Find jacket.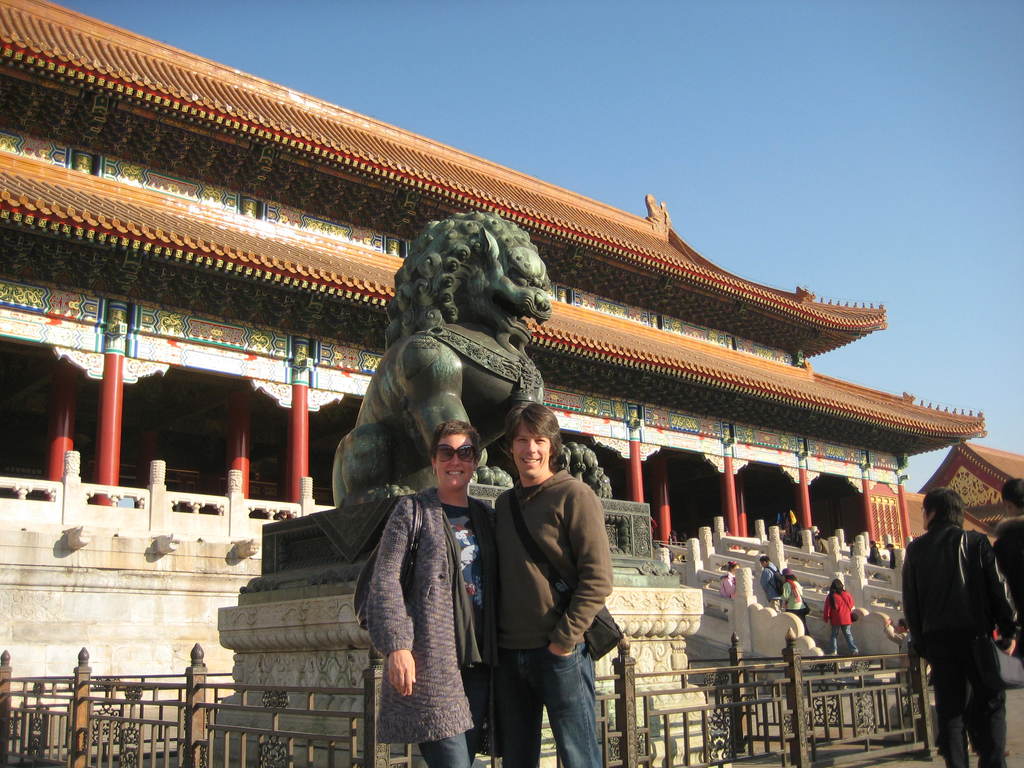
left=914, top=497, right=1008, bottom=705.
